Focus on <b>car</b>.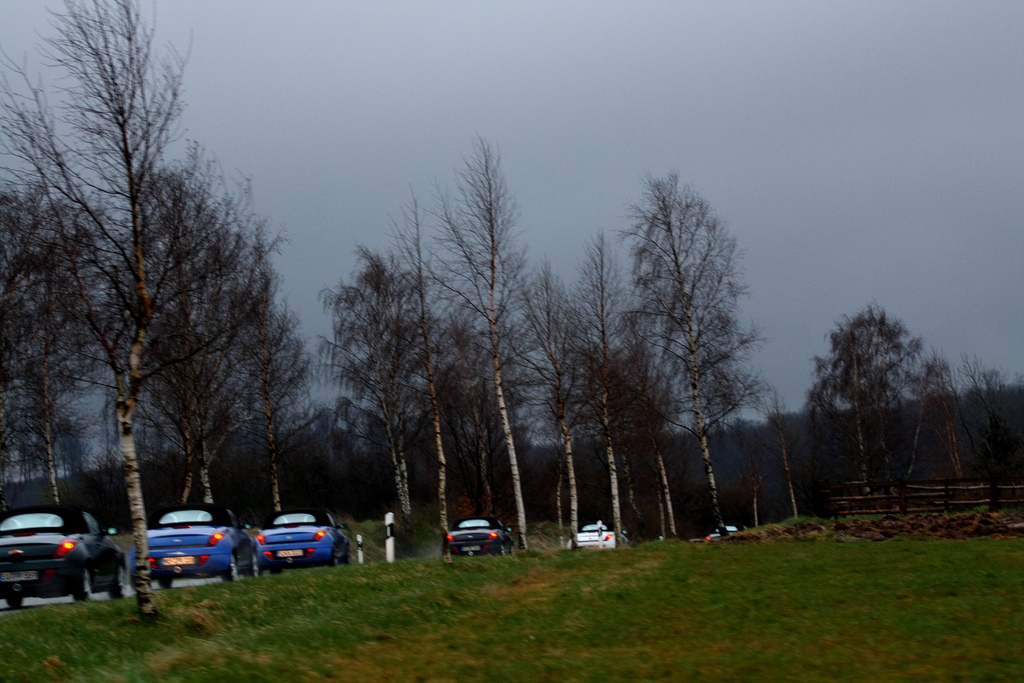
Focused at box=[566, 520, 614, 552].
